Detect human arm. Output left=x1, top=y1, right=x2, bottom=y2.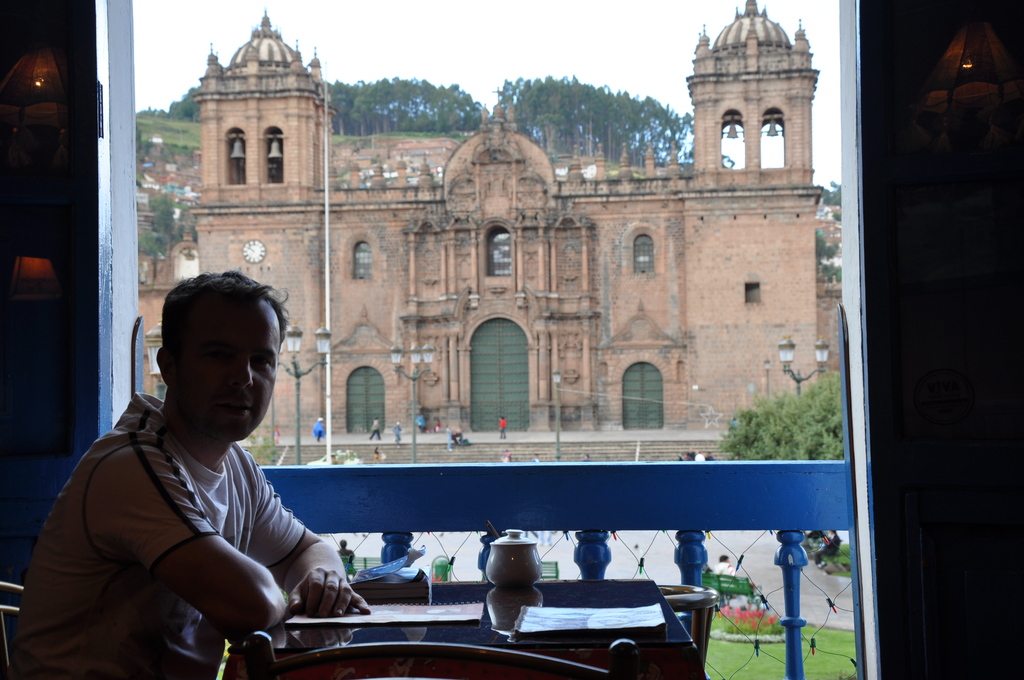
left=106, top=448, right=324, bottom=637.
